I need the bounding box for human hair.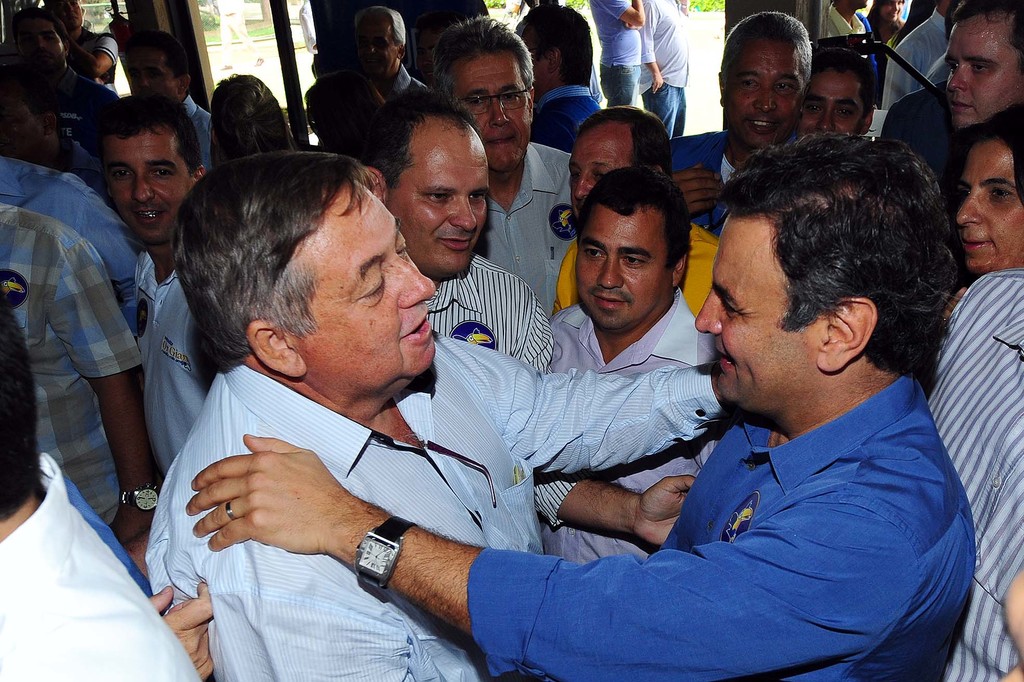
Here it is: (715, 125, 959, 382).
